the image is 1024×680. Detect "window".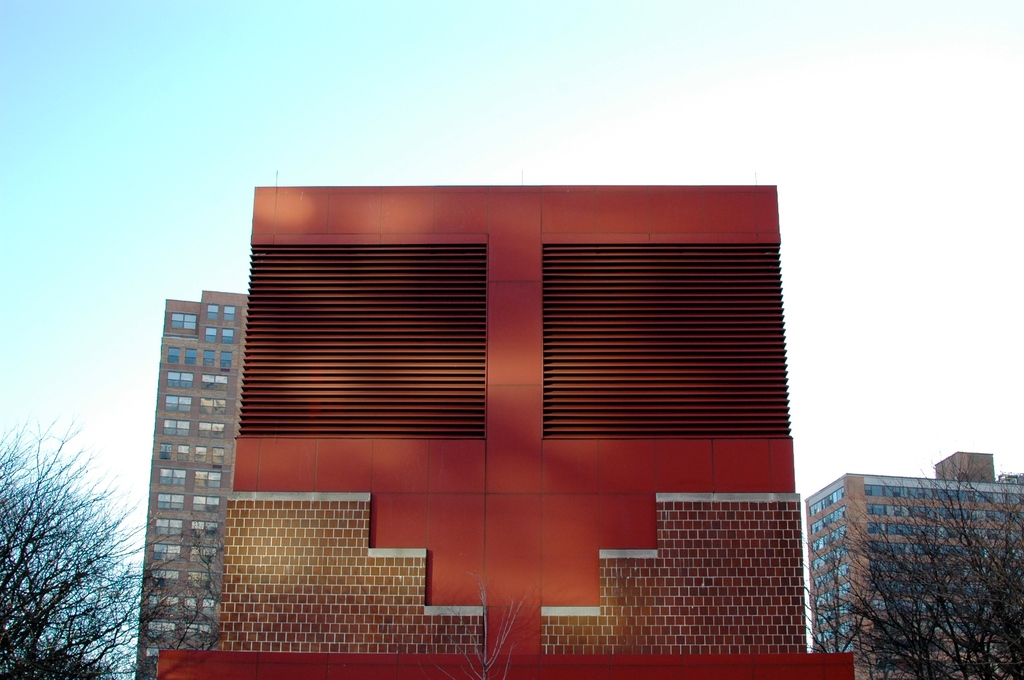
Detection: l=884, t=487, r=900, b=498.
